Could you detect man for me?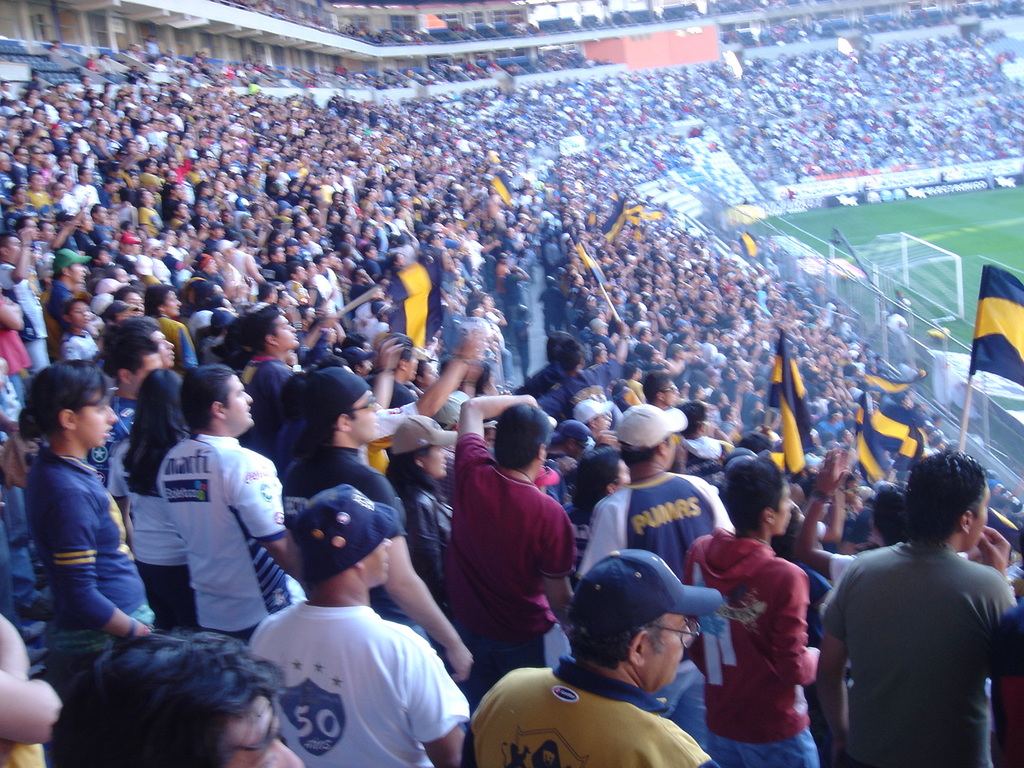
Detection result: bbox=[145, 282, 202, 370].
